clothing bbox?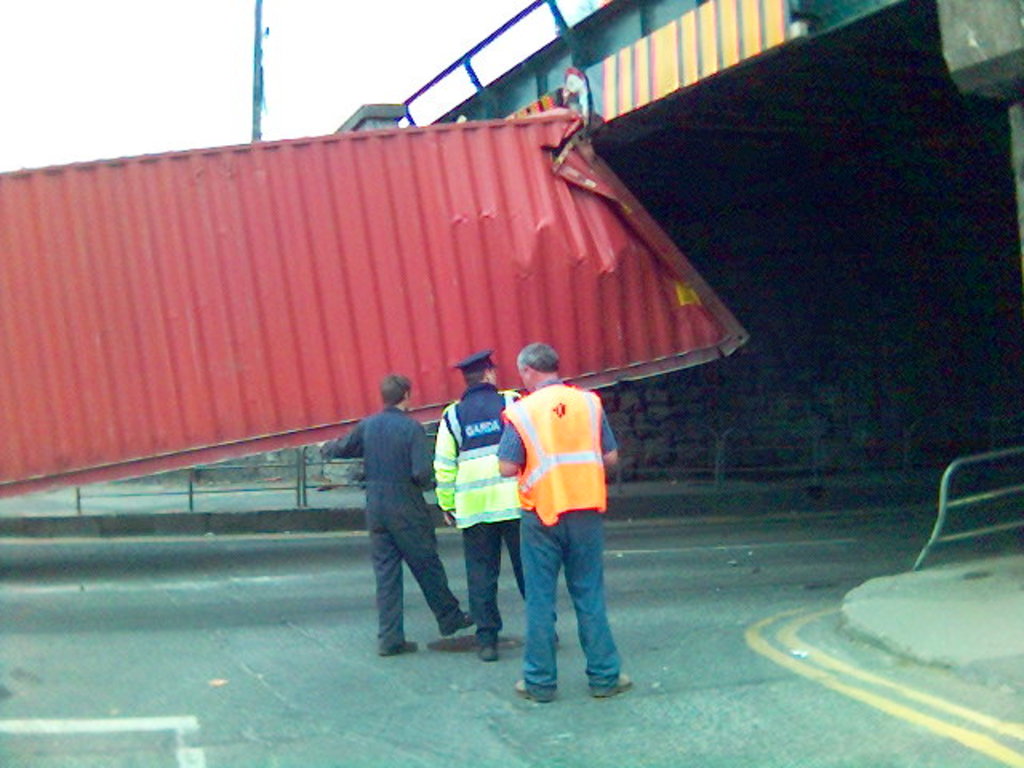
<box>430,381,560,650</box>
